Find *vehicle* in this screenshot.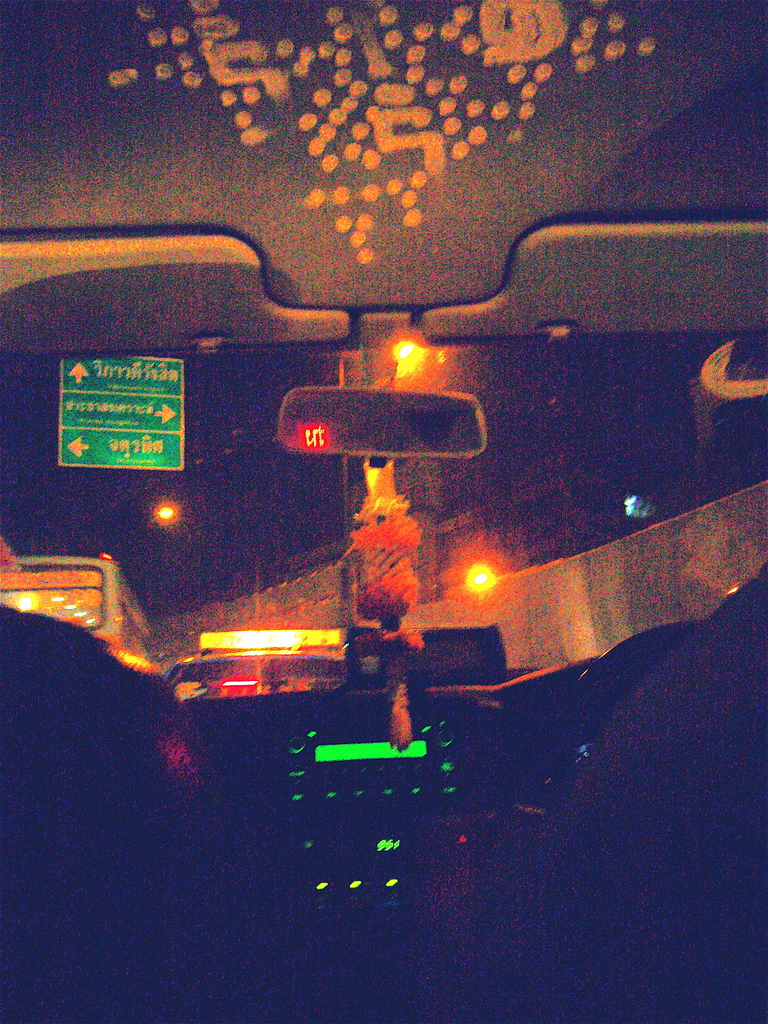
The bounding box for *vehicle* is (0, 0, 767, 1023).
